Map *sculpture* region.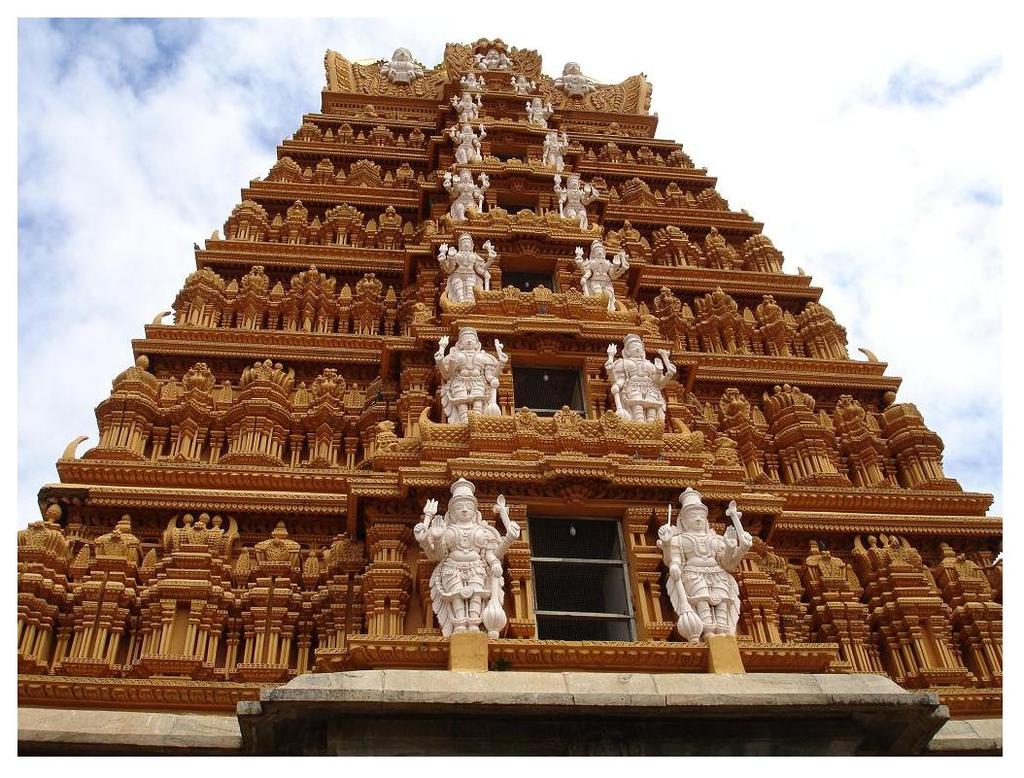
Mapped to box(600, 332, 679, 422).
